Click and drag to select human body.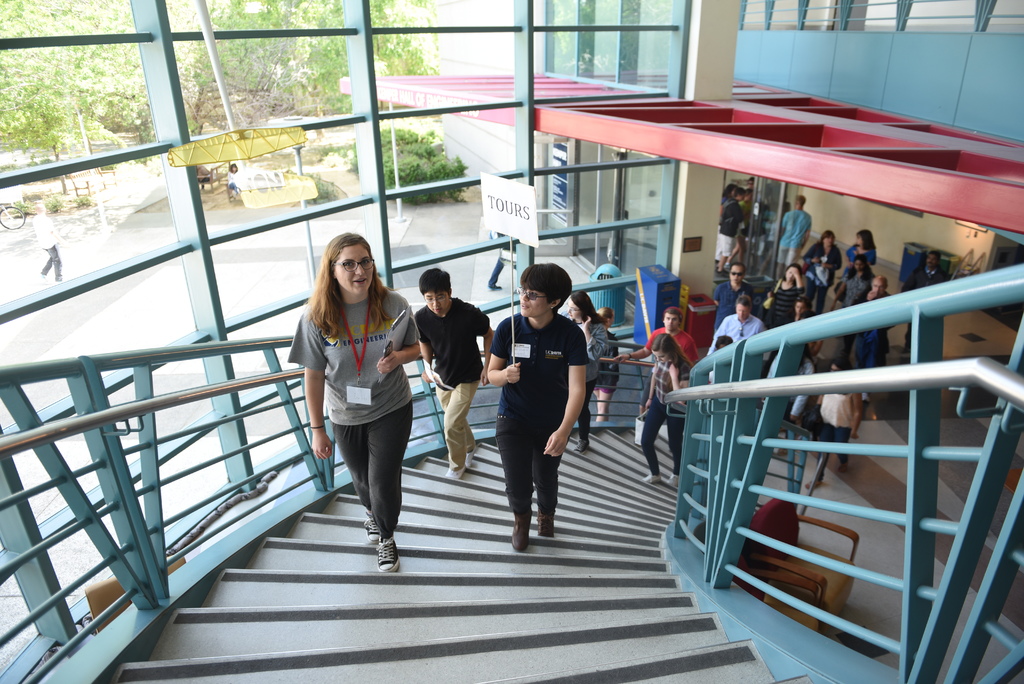
Selection: locate(785, 361, 812, 426).
